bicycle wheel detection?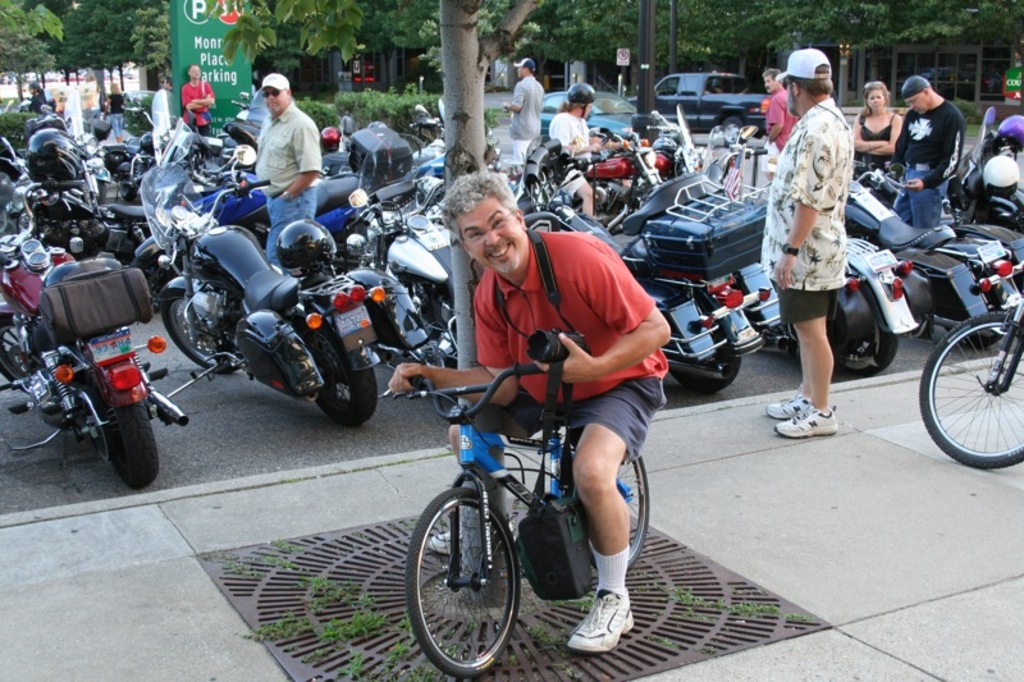
{"x1": 588, "y1": 441, "x2": 655, "y2": 571}
